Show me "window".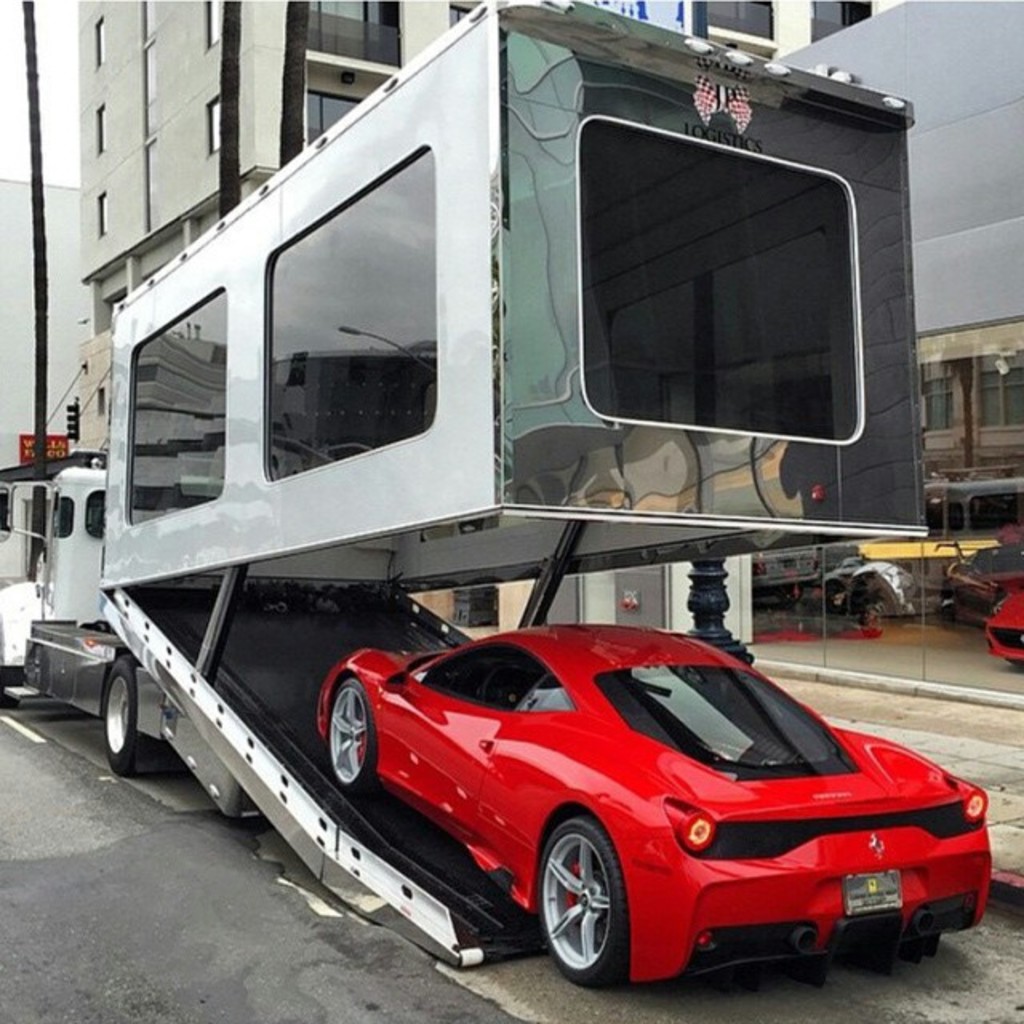
"window" is here: left=210, top=6, right=224, bottom=48.
